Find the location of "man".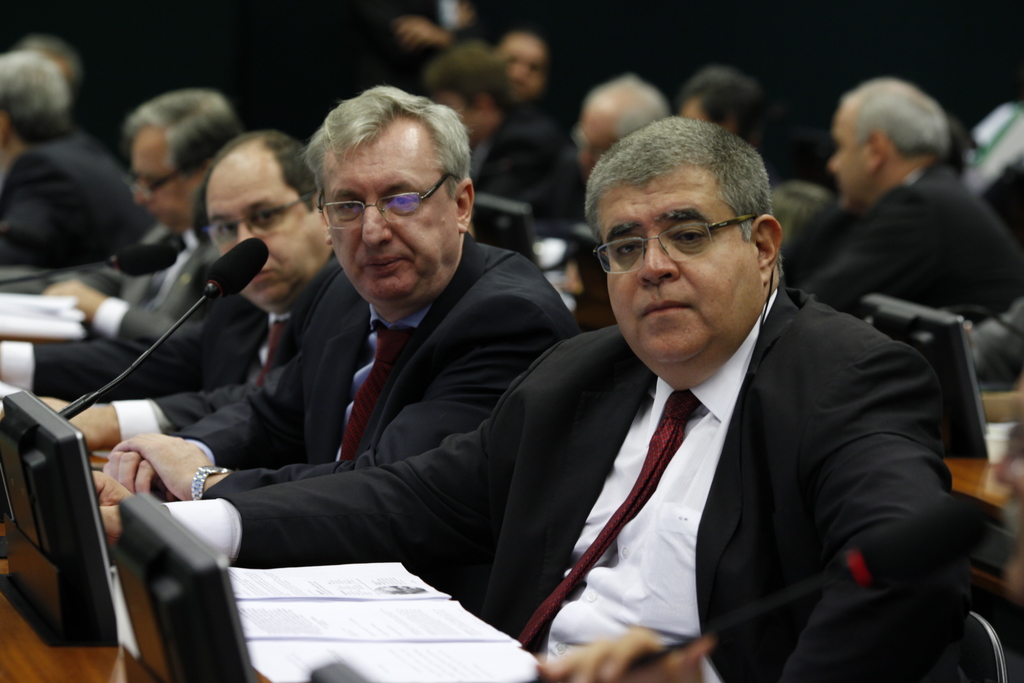
Location: crop(486, 28, 548, 113).
